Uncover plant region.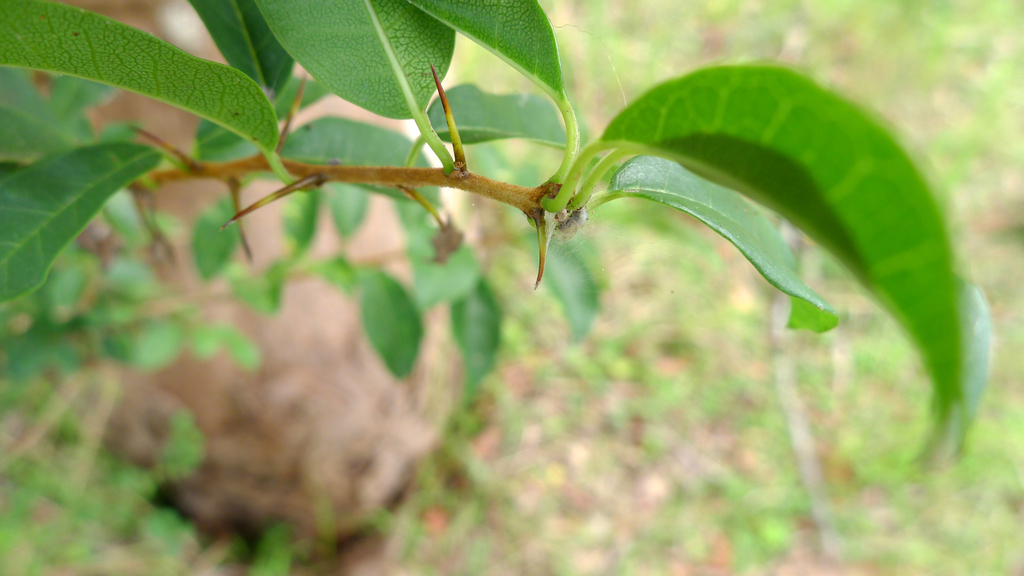
Uncovered: BBox(0, 0, 1009, 563).
